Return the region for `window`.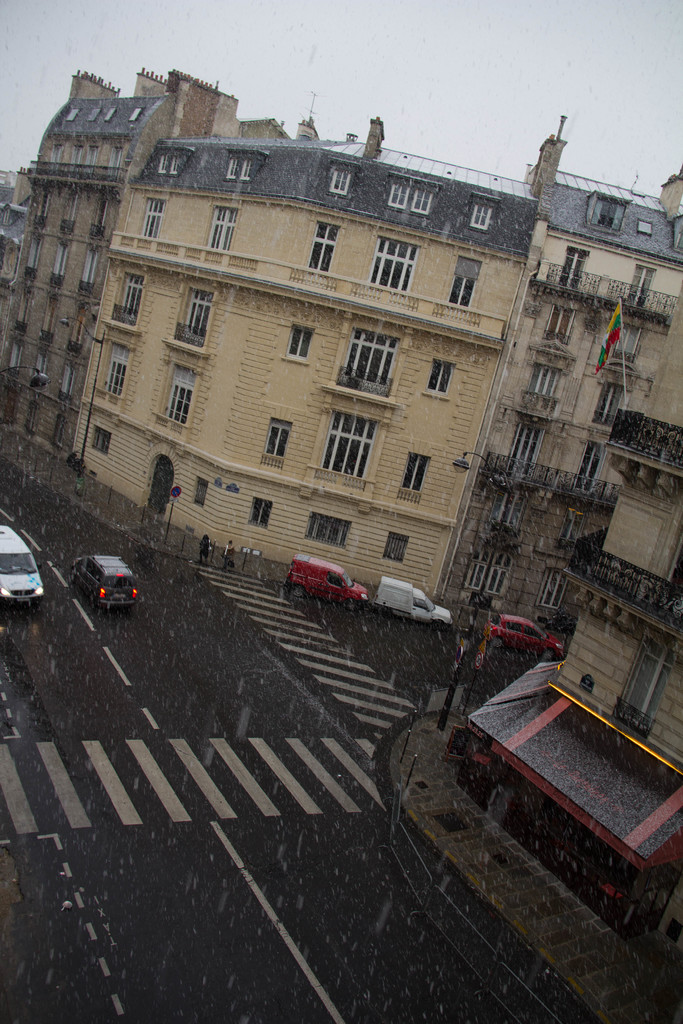
l=367, t=235, r=416, b=289.
